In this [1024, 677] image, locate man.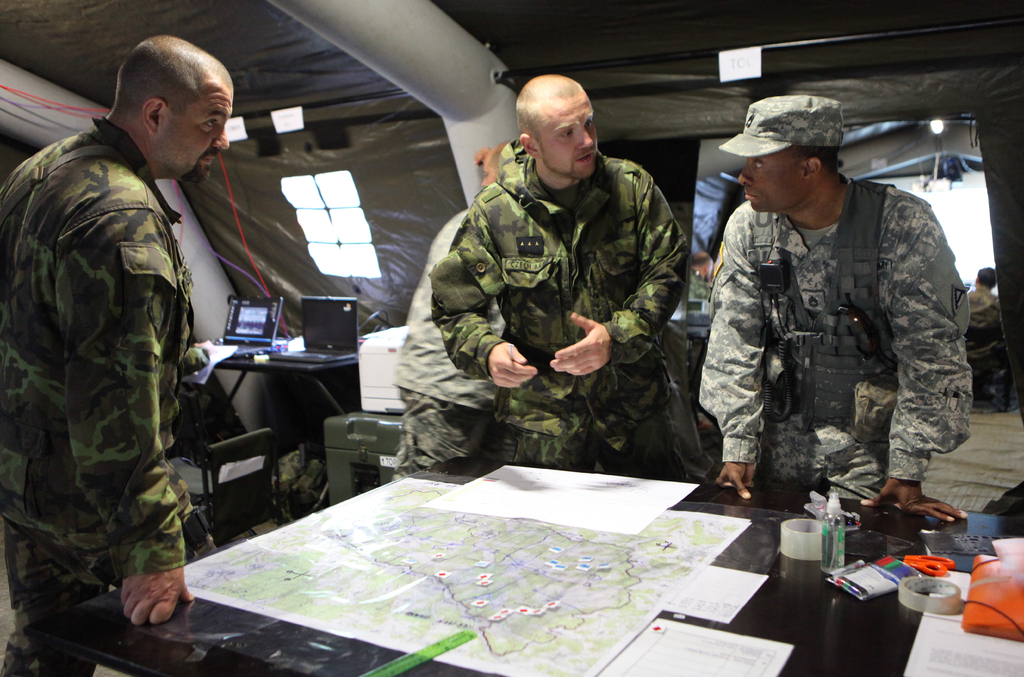
Bounding box: box=[965, 259, 1004, 410].
